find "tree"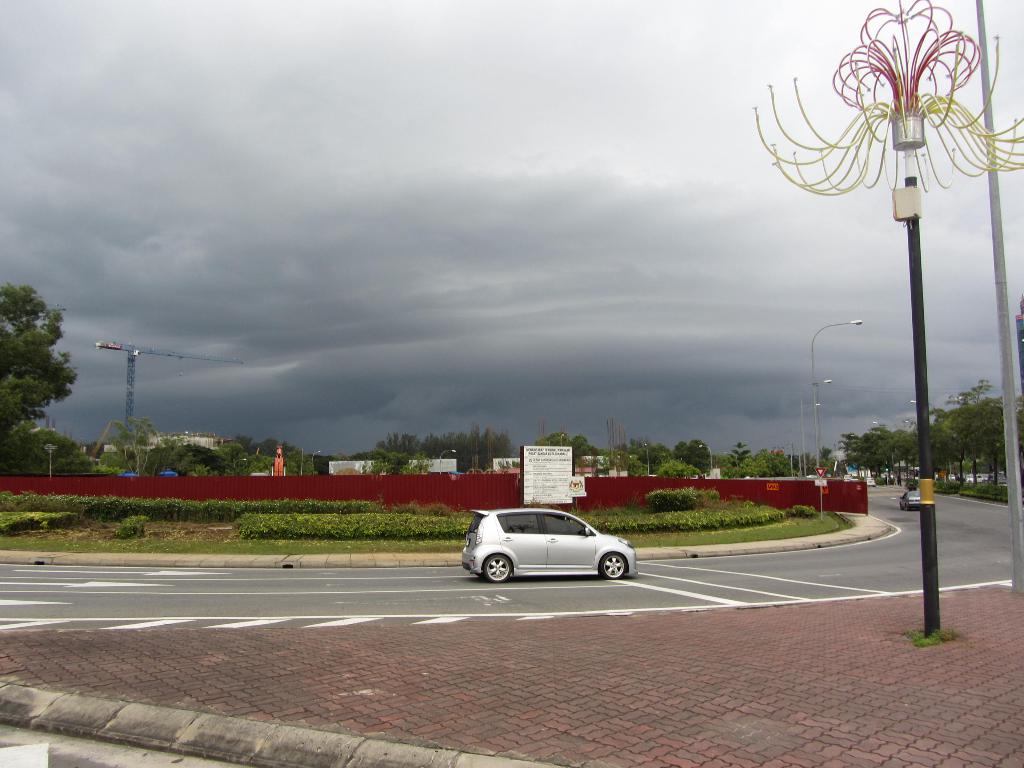
{"x1": 924, "y1": 416, "x2": 955, "y2": 477}
